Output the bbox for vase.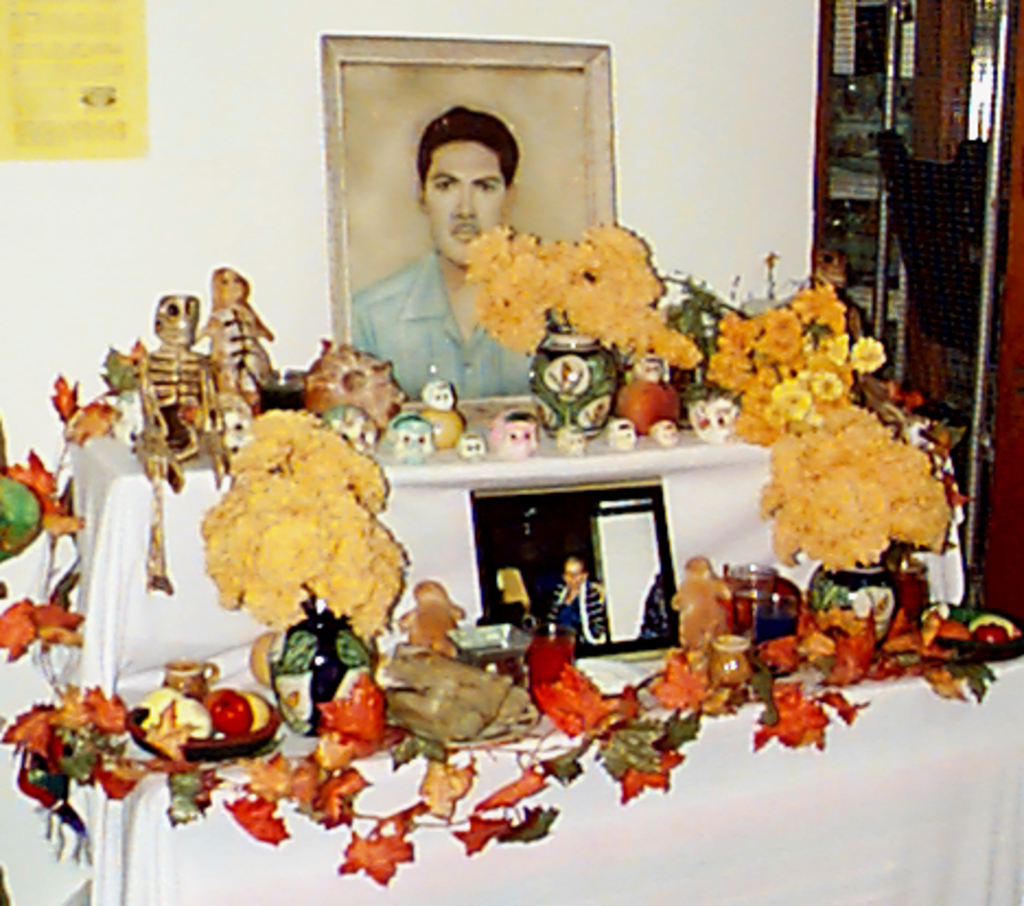
locate(265, 602, 374, 735).
